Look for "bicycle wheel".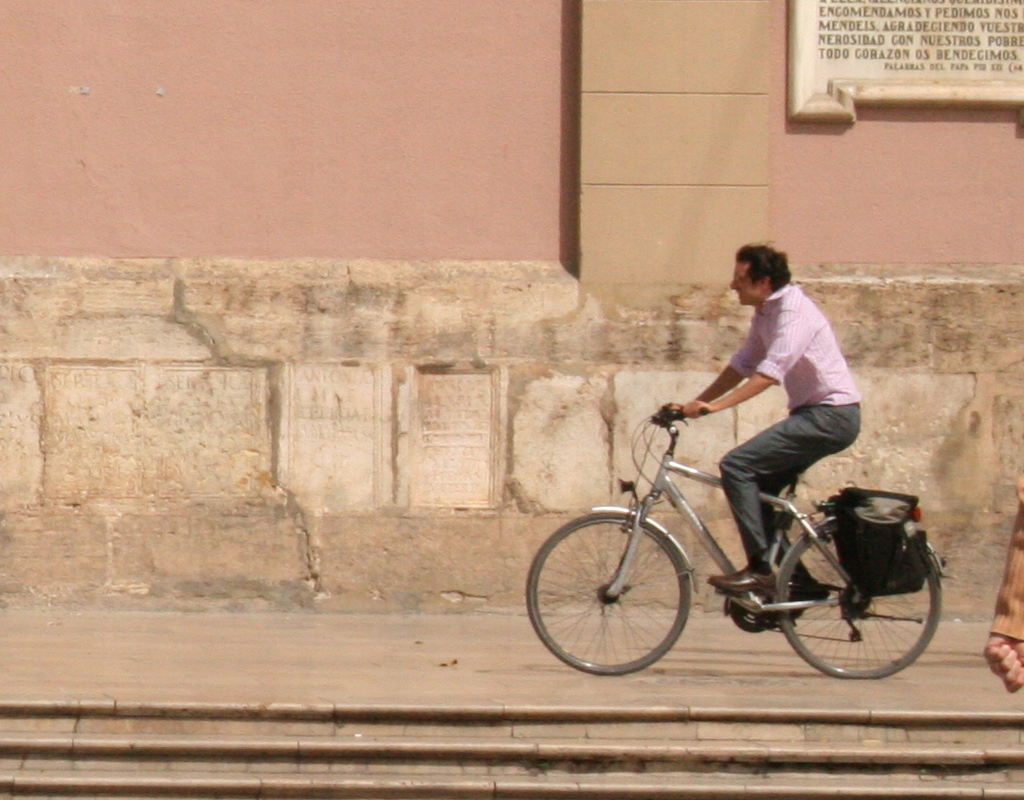
Found: 770,522,942,684.
